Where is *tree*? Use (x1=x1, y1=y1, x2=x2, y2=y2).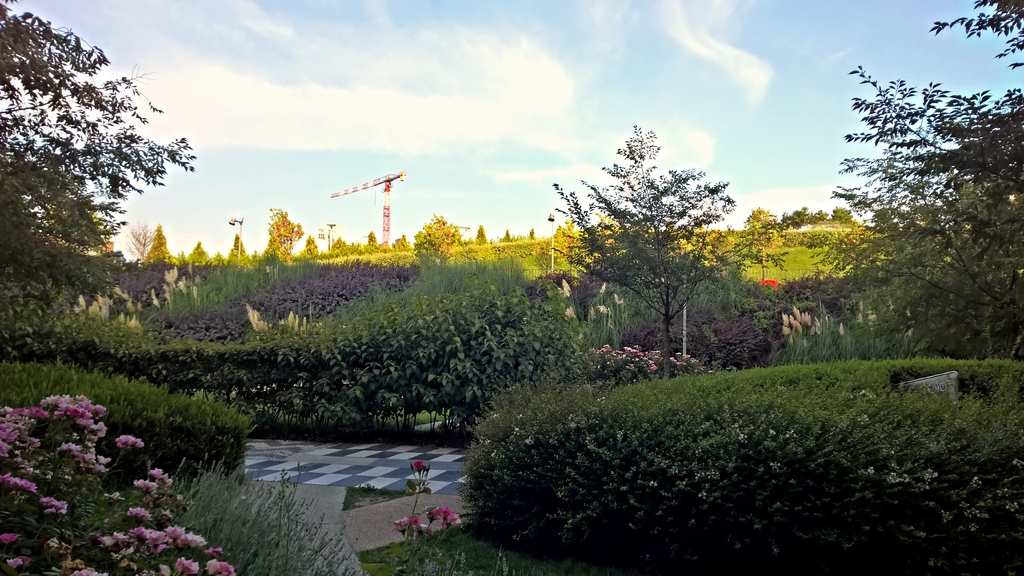
(x1=225, y1=232, x2=255, y2=262).
